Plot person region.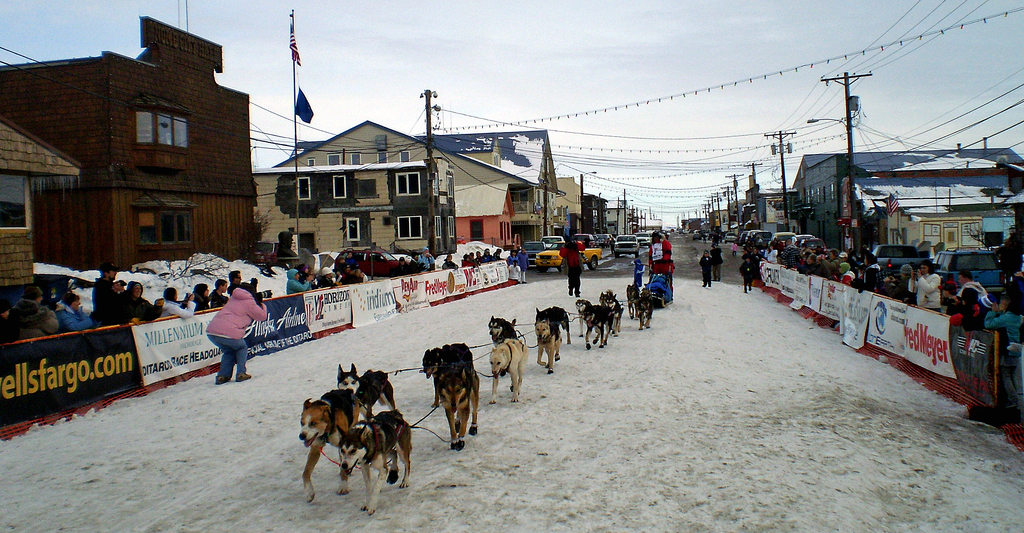
Plotted at 201, 277, 271, 384.
